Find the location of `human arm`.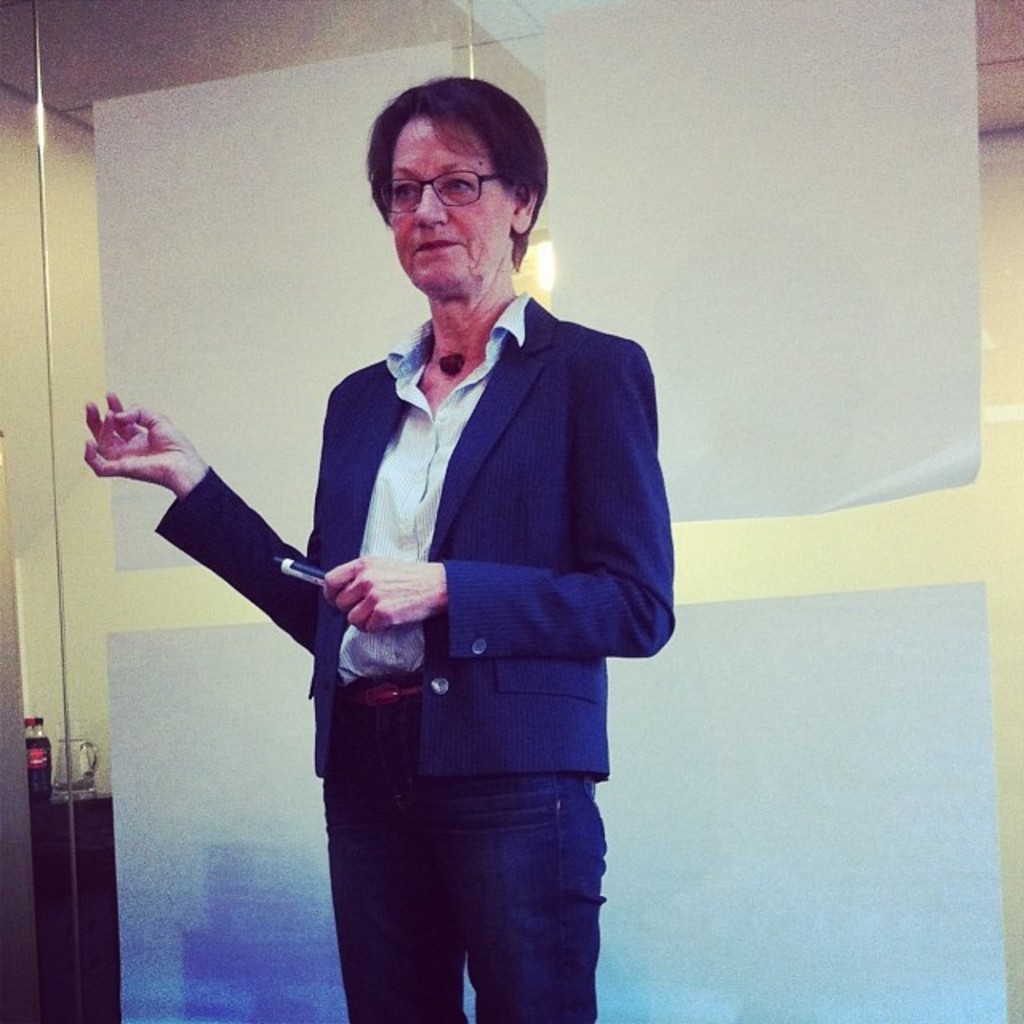
Location: (left=331, top=314, right=688, bottom=680).
